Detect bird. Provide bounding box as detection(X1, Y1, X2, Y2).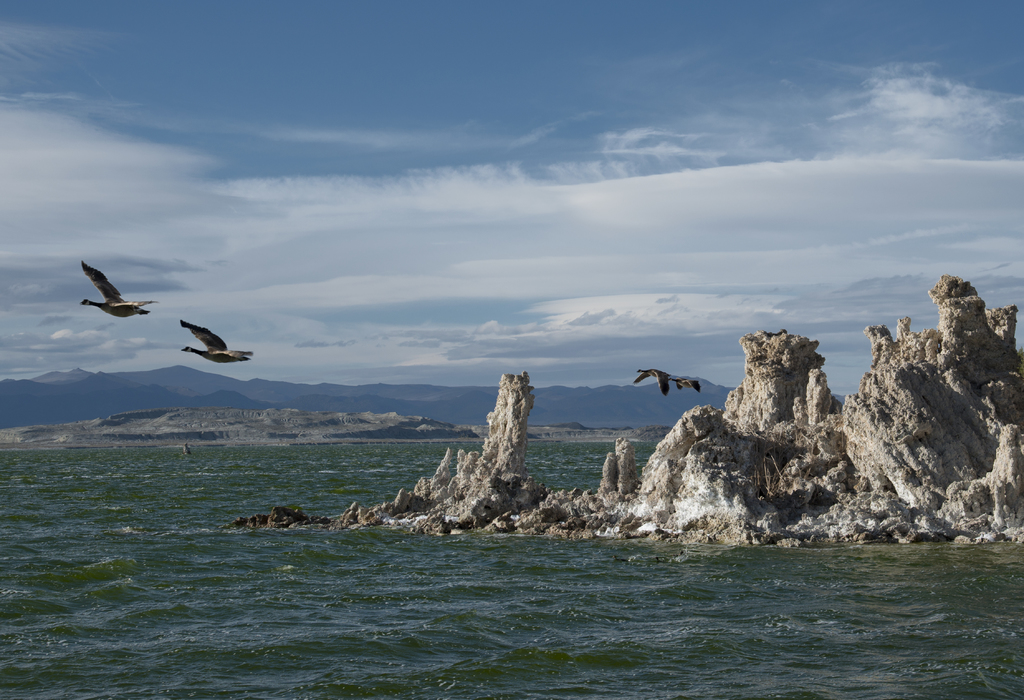
detection(157, 315, 234, 376).
